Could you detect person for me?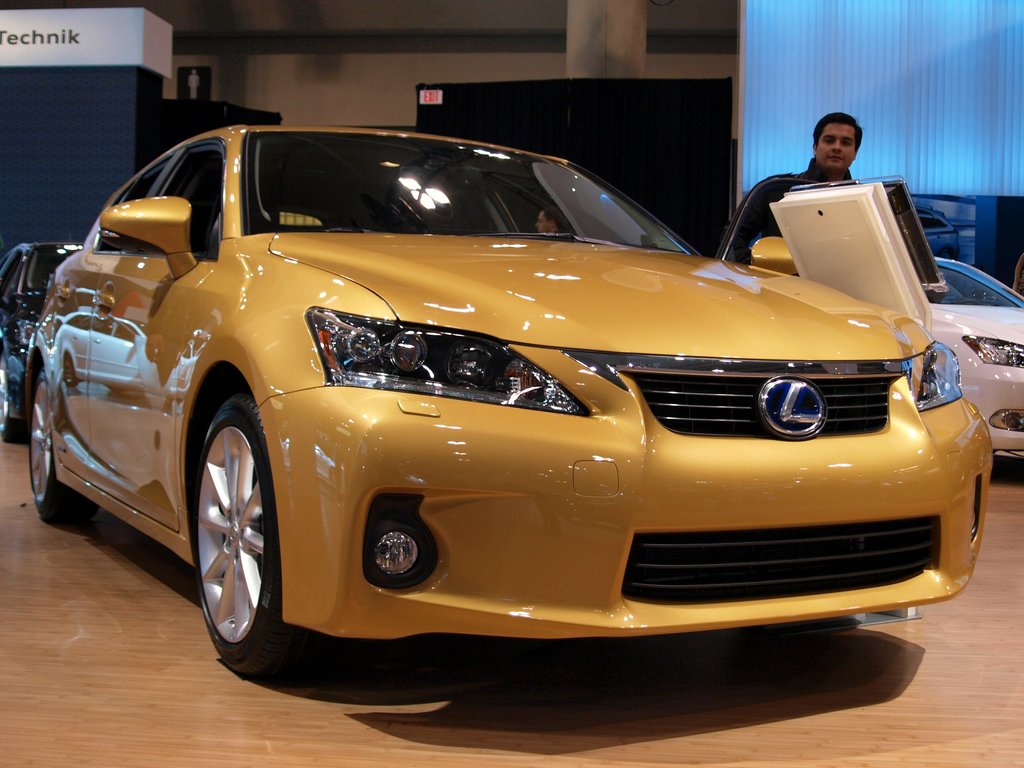
Detection result: box=[533, 203, 573, 234].
